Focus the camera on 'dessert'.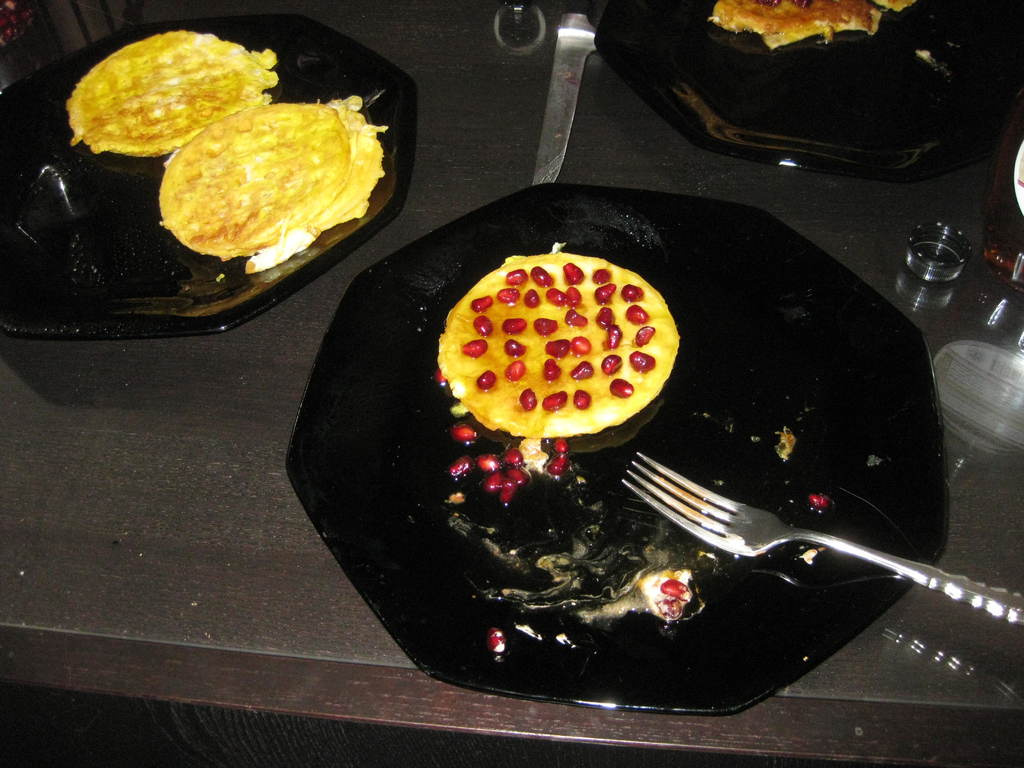
Focus region: x1=67, y1=27, x2=279, y2=159.
